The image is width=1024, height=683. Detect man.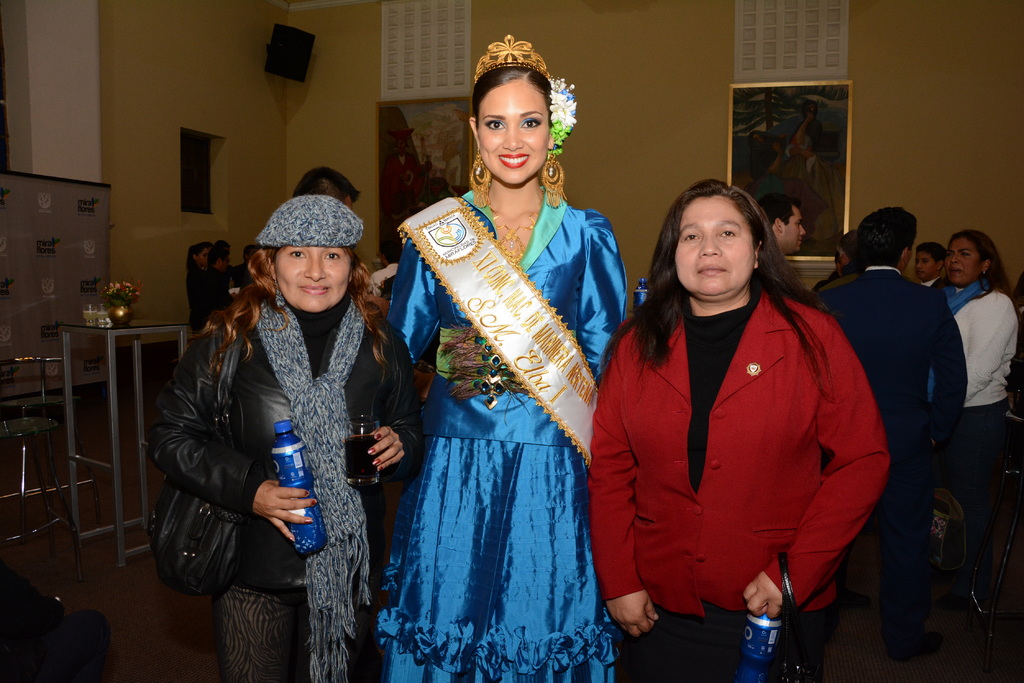
Detection: [left=815, top=202, right=966, bottom=649].
